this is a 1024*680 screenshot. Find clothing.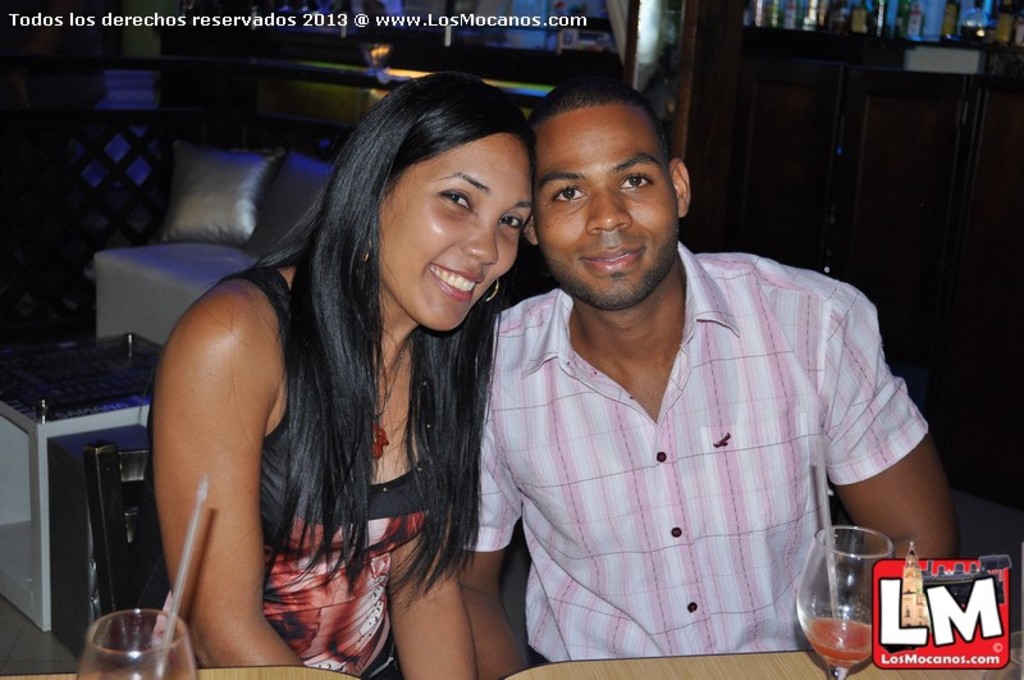
Bounding box: <box>219,254,470,679</box>.
